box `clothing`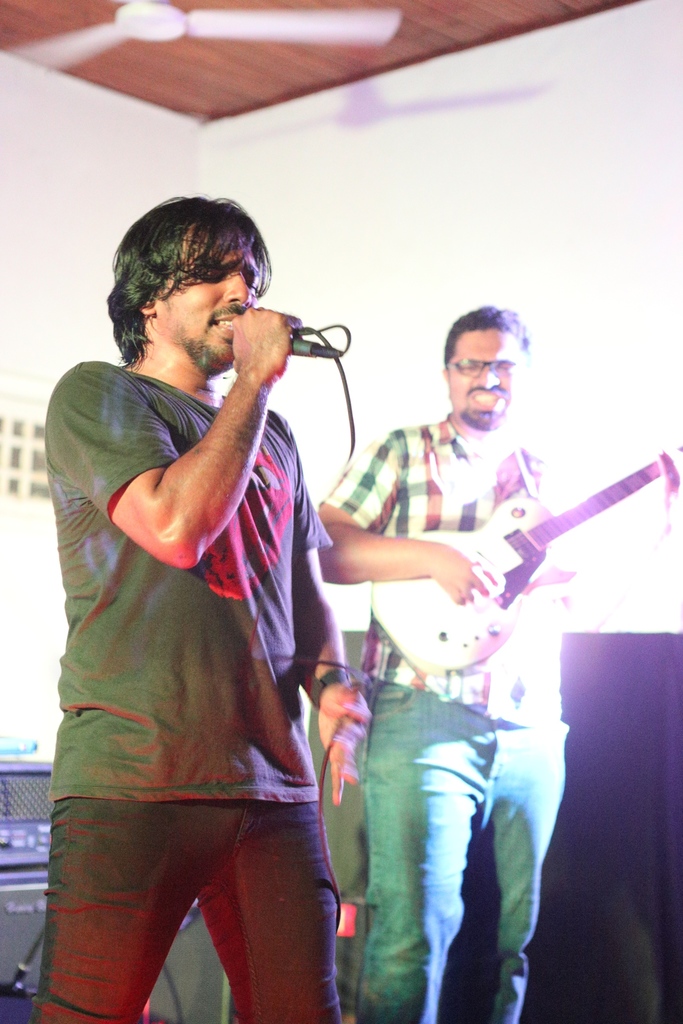
<region>325, 419, 581, 1023</region>
